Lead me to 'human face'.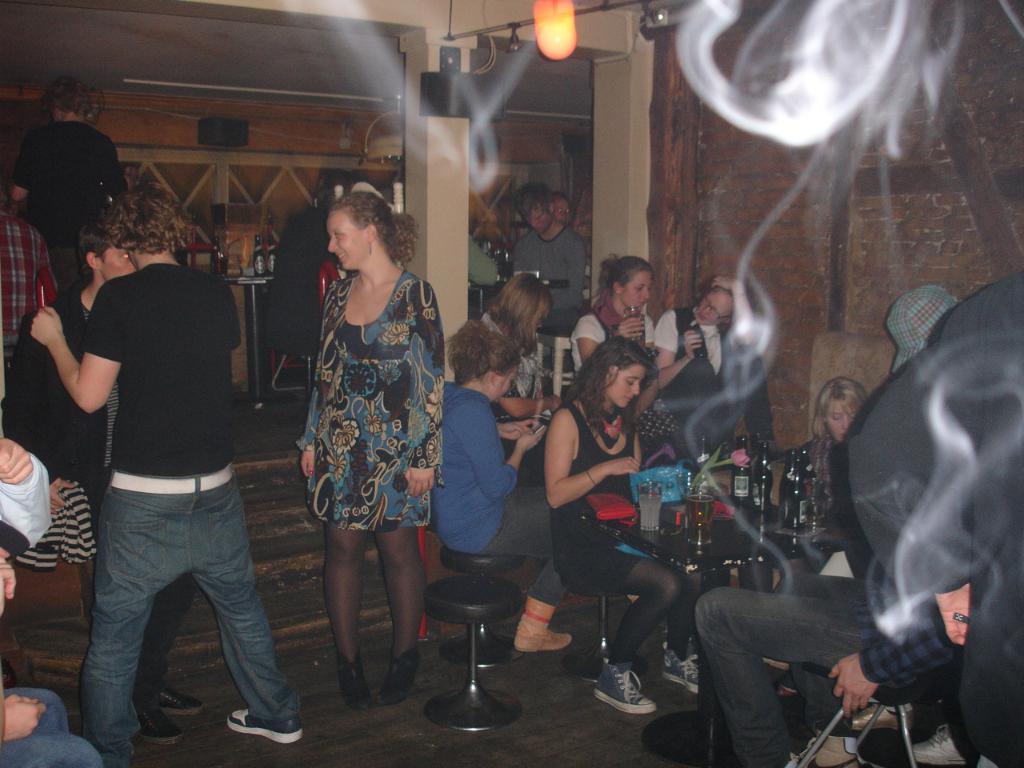
Lead to 693 287 735 325.
